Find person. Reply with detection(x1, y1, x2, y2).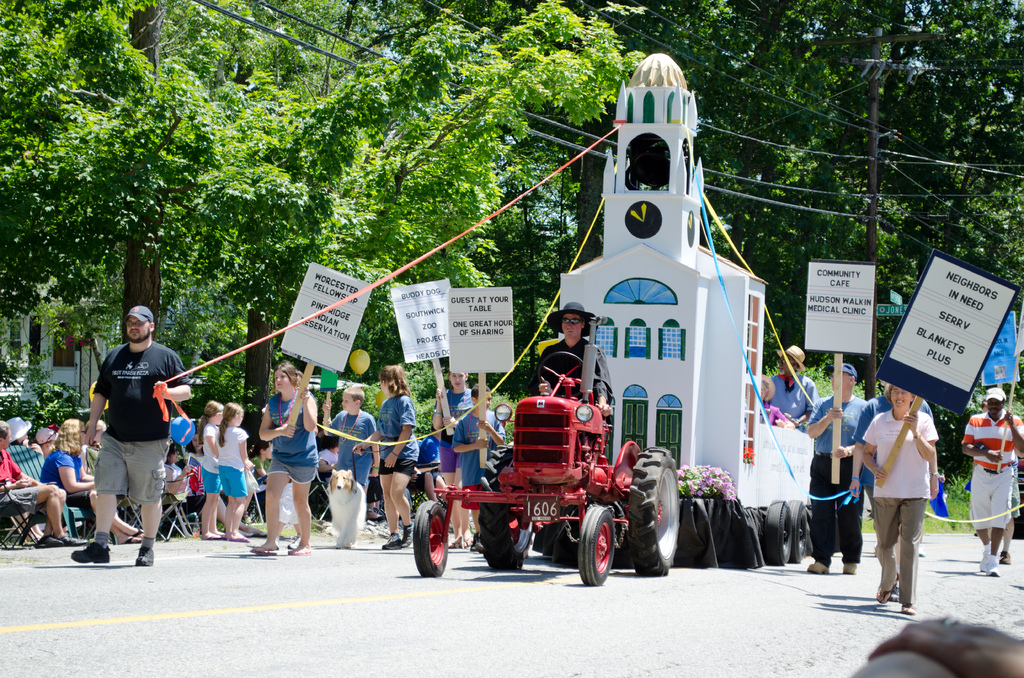
detection(956, 383, 1020, 570).
